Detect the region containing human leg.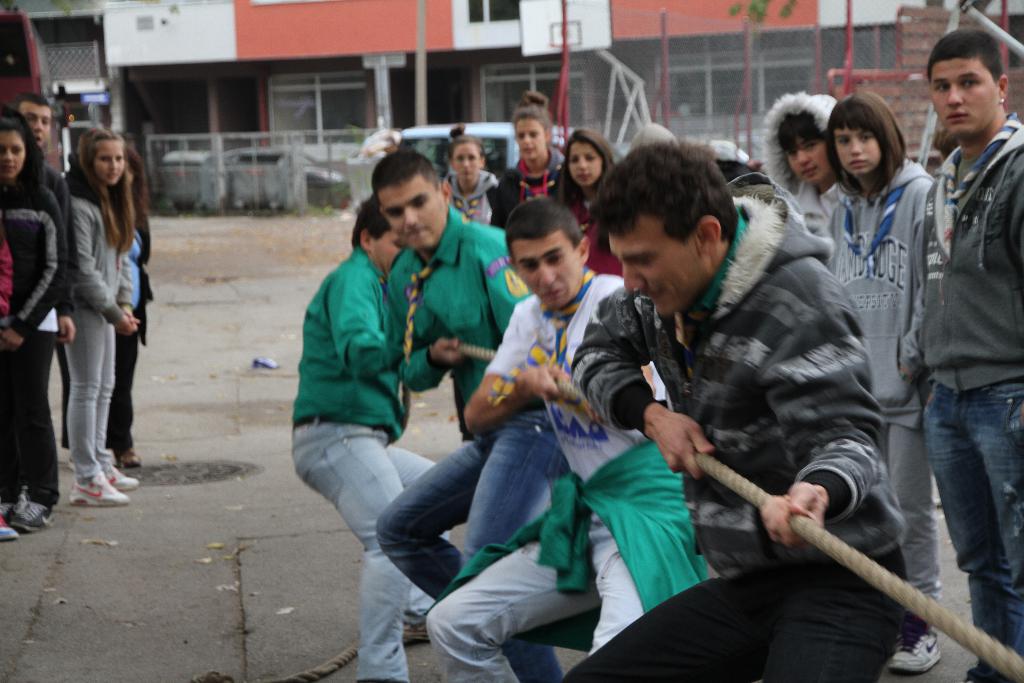
[x1=758, y1=559, x2=901, y2=682].
